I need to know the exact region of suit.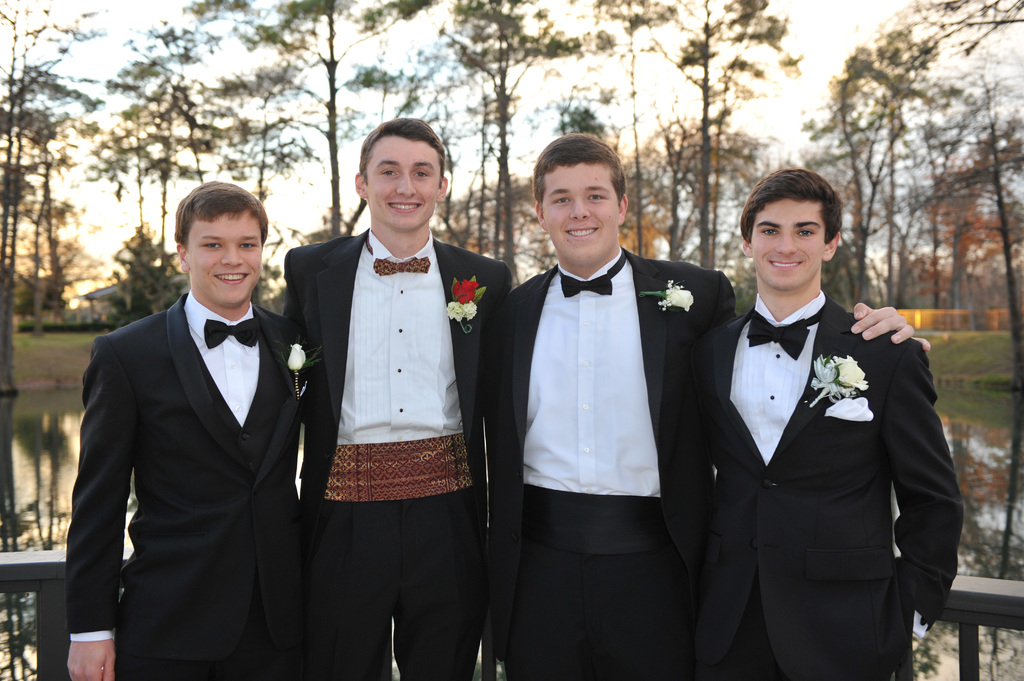
Region: left=65, top=289, right=319, bottom=680.
